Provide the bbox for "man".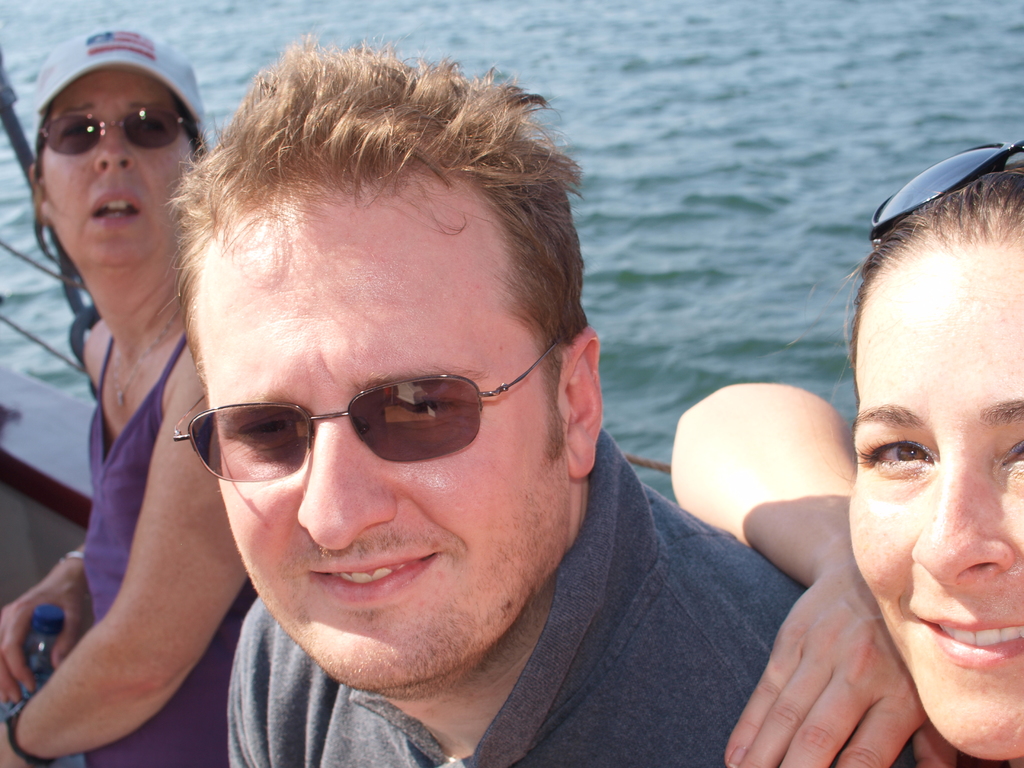
x1=225, y1=67, x2=959, y2=767.
